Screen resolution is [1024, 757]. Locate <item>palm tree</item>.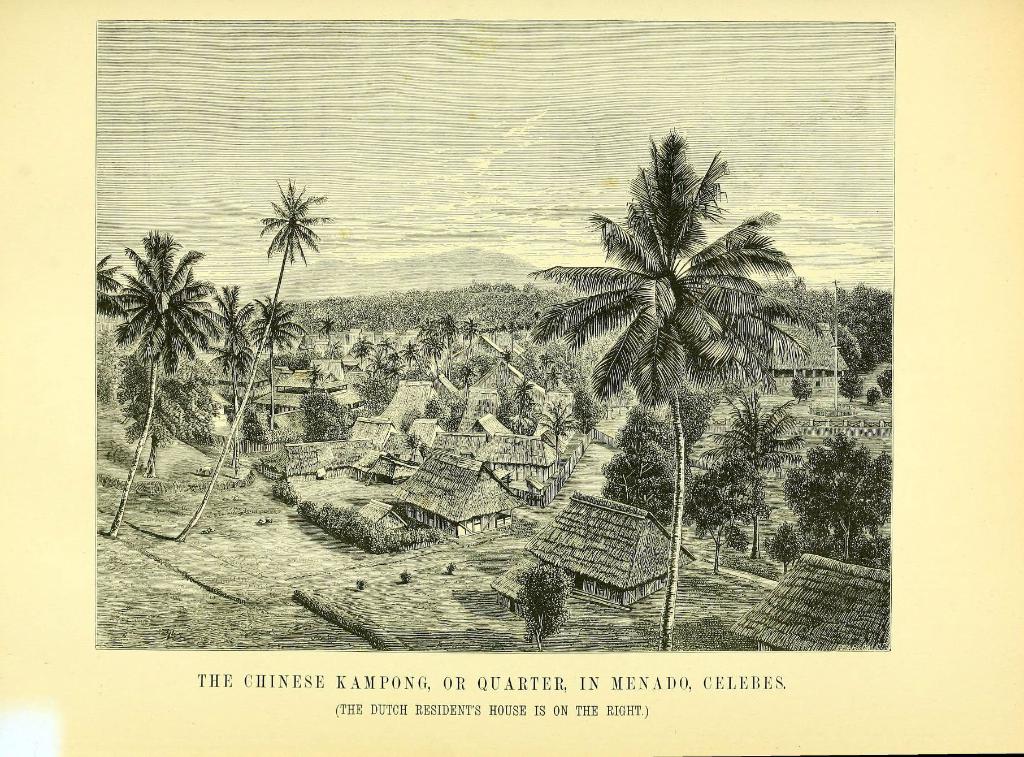
crop(315, 313, 341, 352).
